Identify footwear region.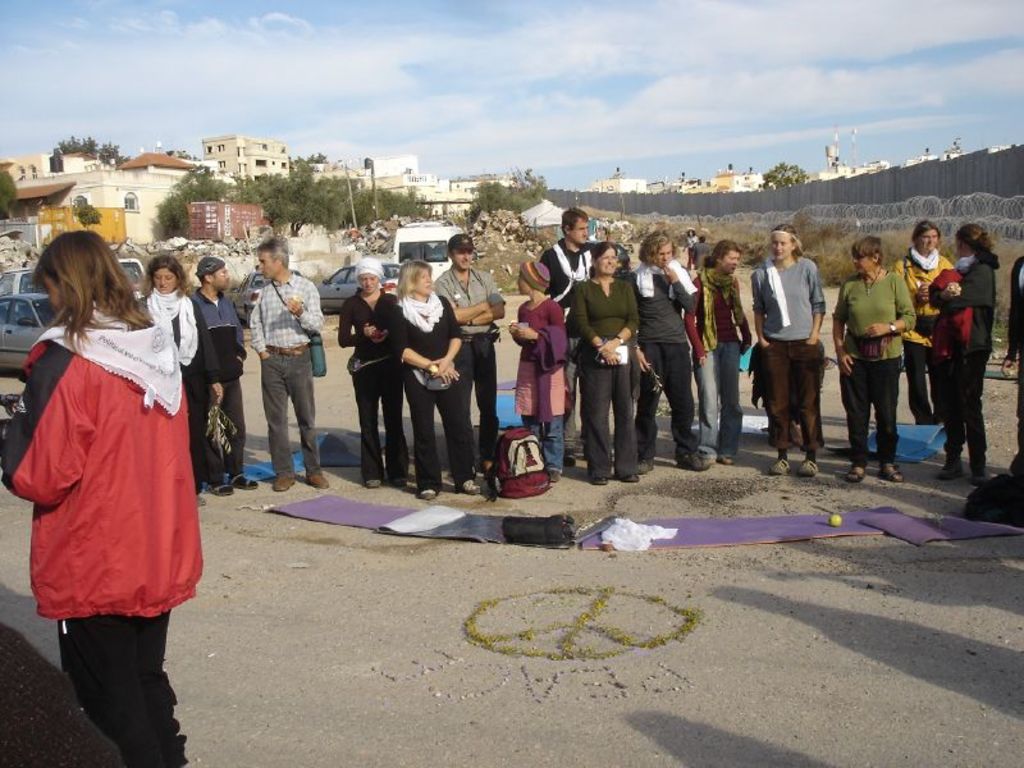
Region: left=726, top=453, right=733, bottom=463.
